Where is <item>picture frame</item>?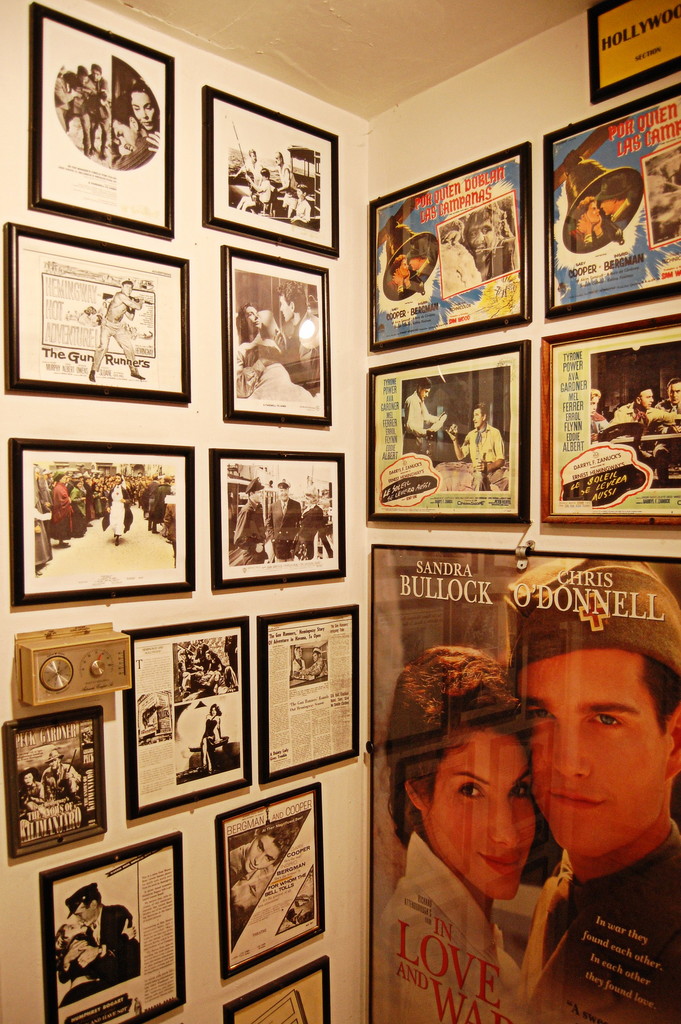
0/439/201/584.
